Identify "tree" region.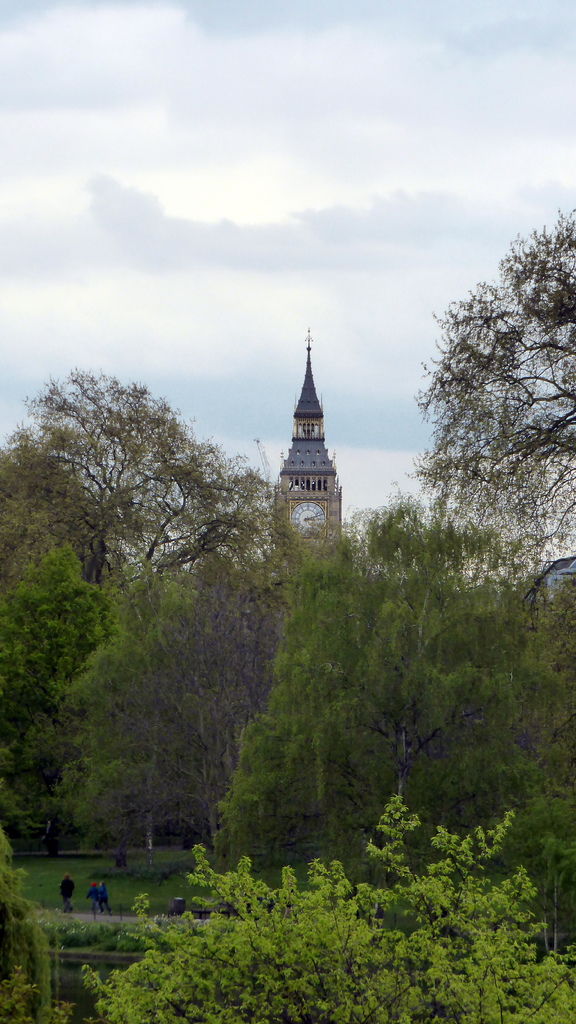
Region: bbox=[210, 490, 575, 877].
